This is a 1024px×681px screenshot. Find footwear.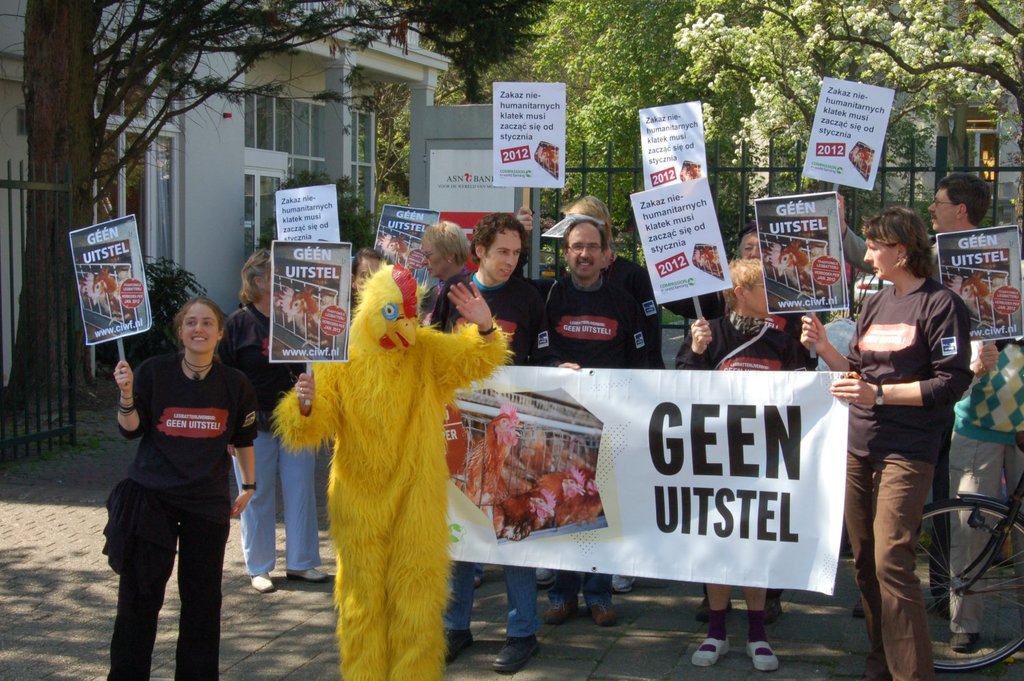
Bounding box: Rect(746, 640, 779, 672).
